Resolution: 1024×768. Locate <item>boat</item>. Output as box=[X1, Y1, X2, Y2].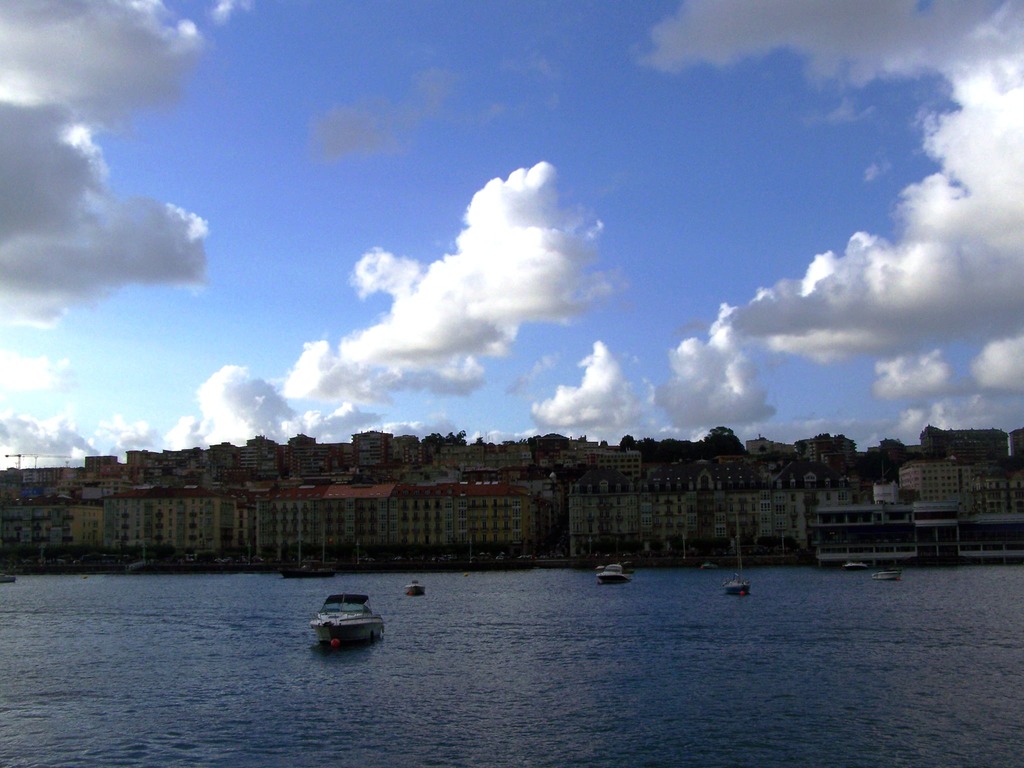
box=[724, 512, 755, 595].
